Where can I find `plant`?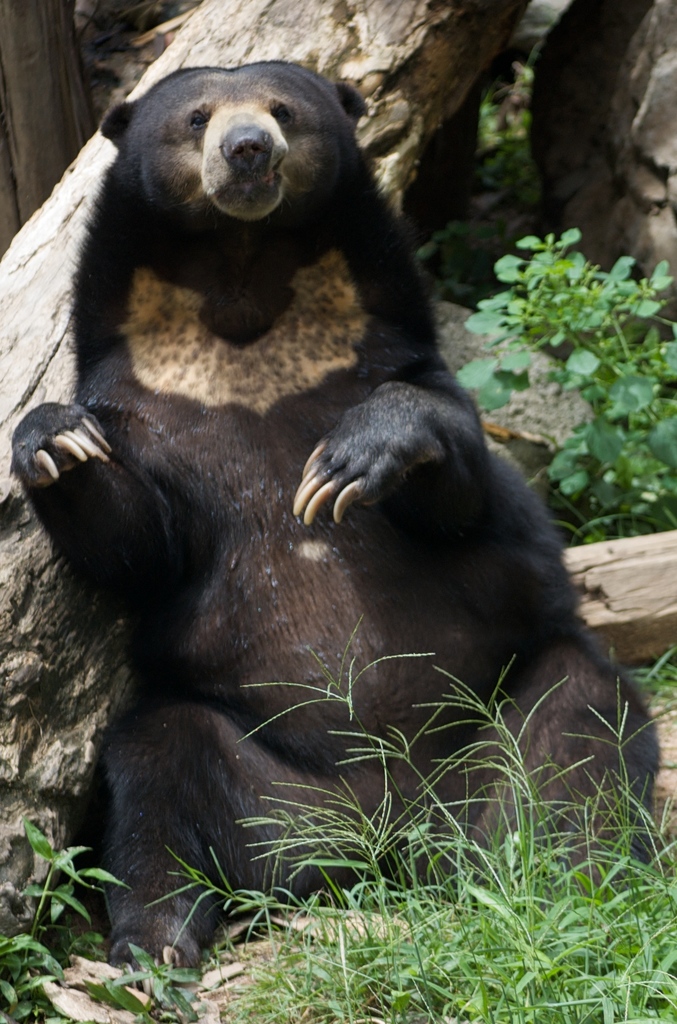
You can find it at pyautogui.locateOnScreen(0, 827, 216, 1023).
